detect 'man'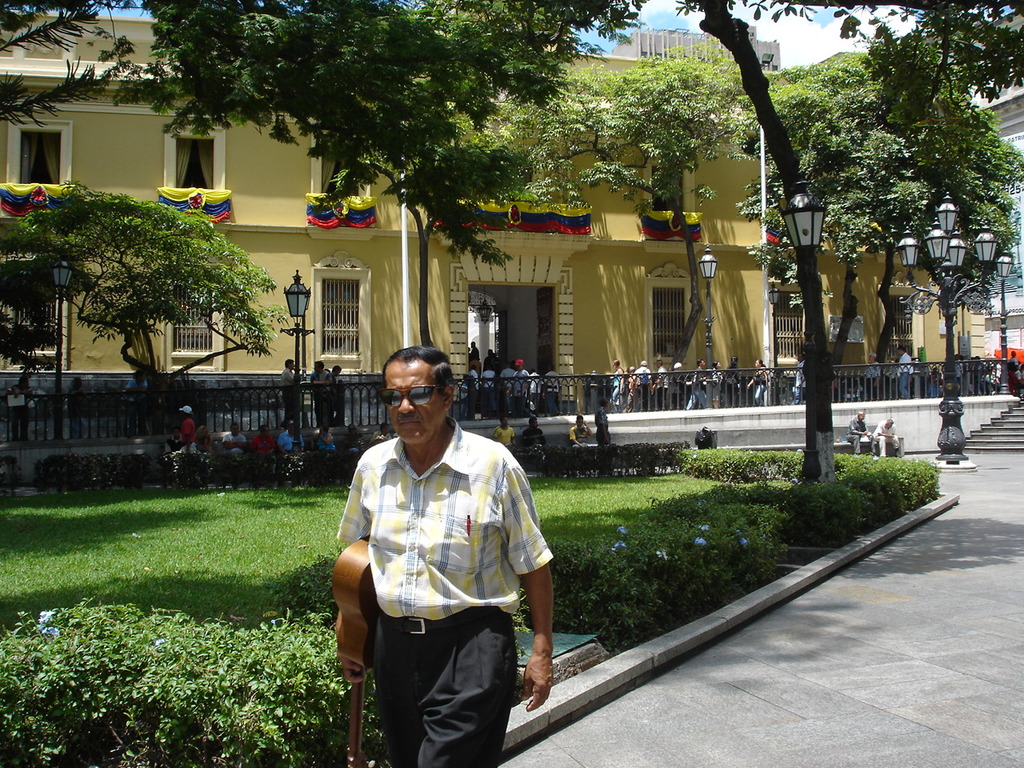
2, 374, 34, 444
